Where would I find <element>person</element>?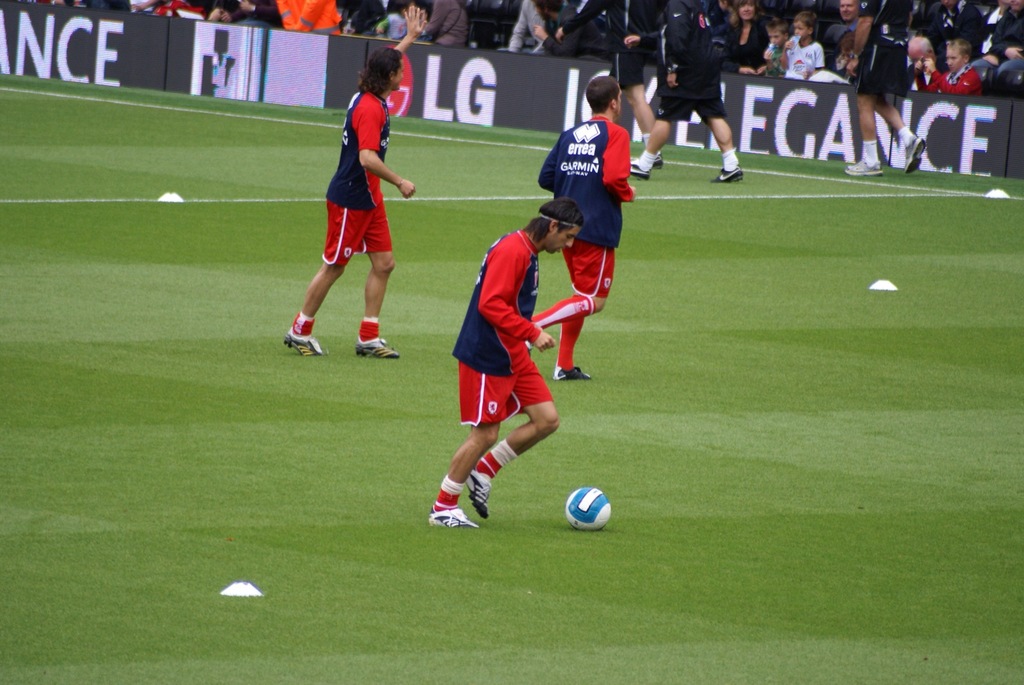
At bbox(526, 75, 639, 386).
